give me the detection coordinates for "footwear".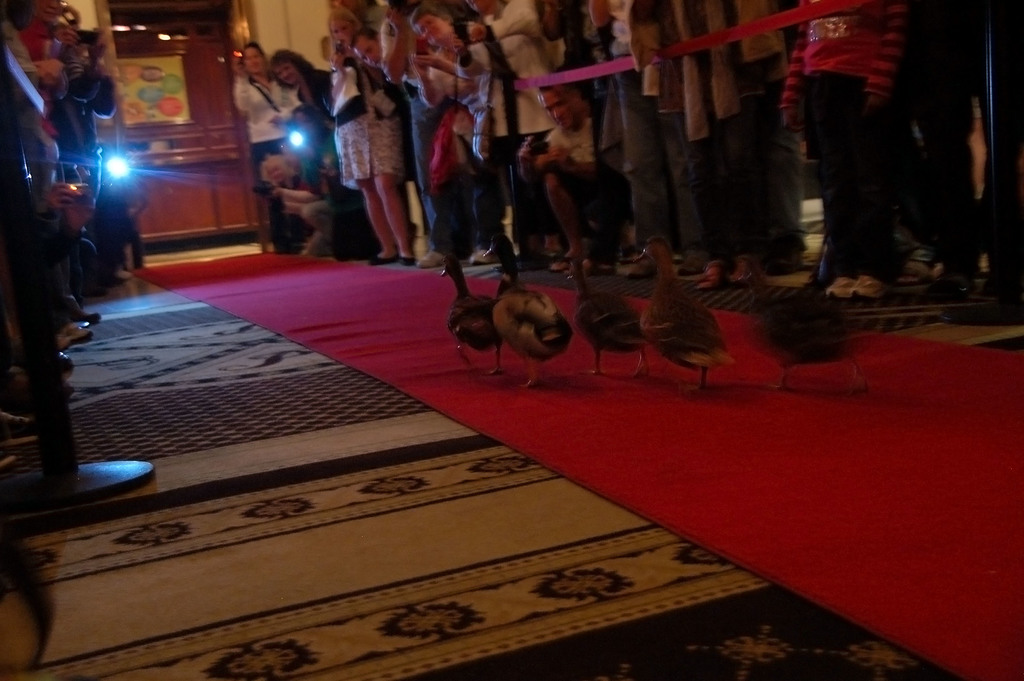
849, 274, 885, 298.
